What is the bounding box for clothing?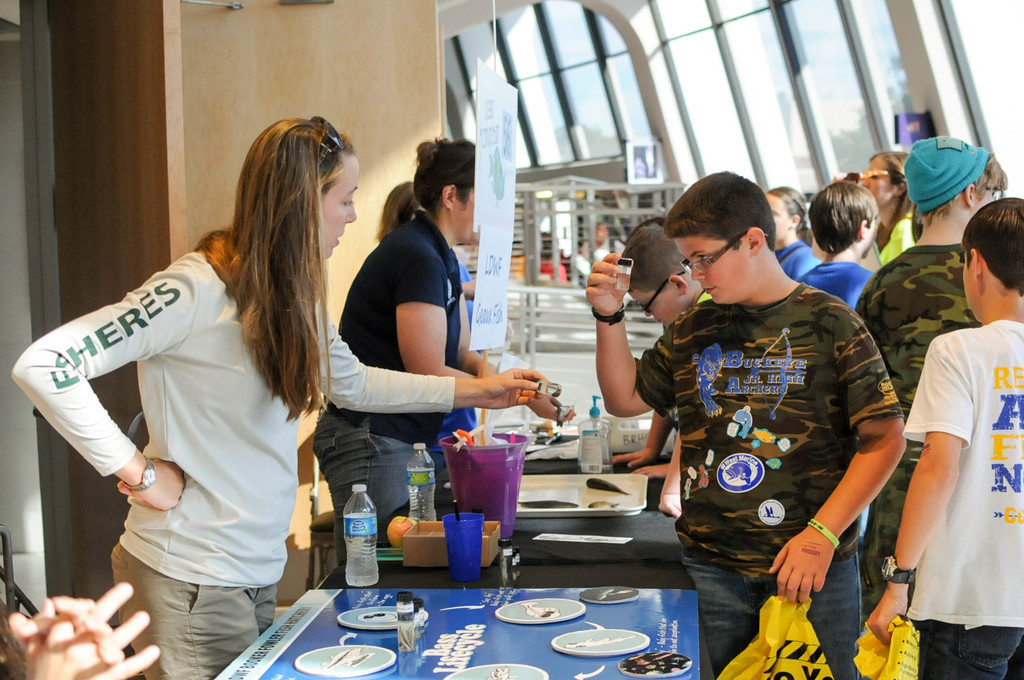
(852, 237, 982, 628).
